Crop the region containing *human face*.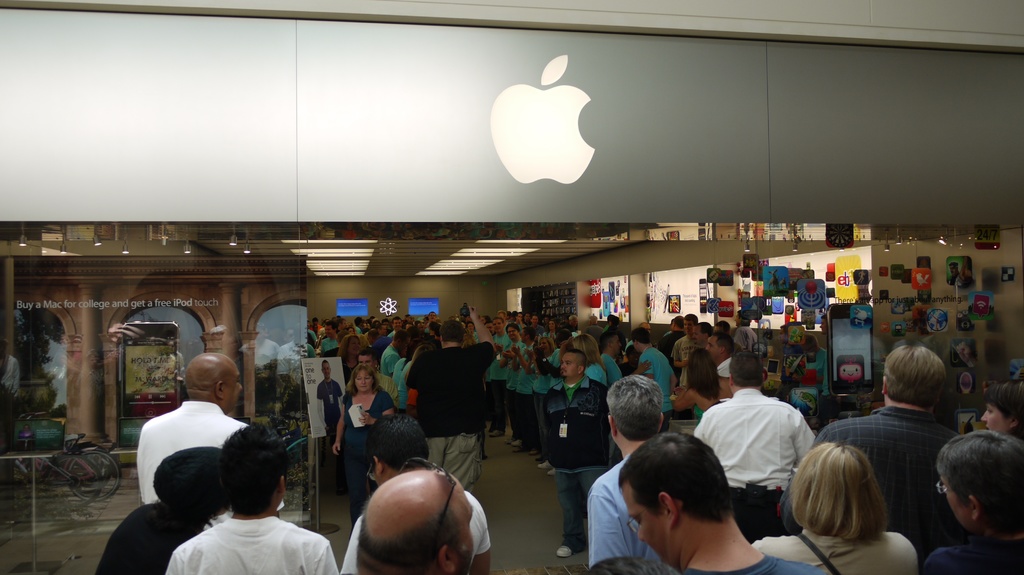
Crop region: crop(627, 484, 670, 558).
